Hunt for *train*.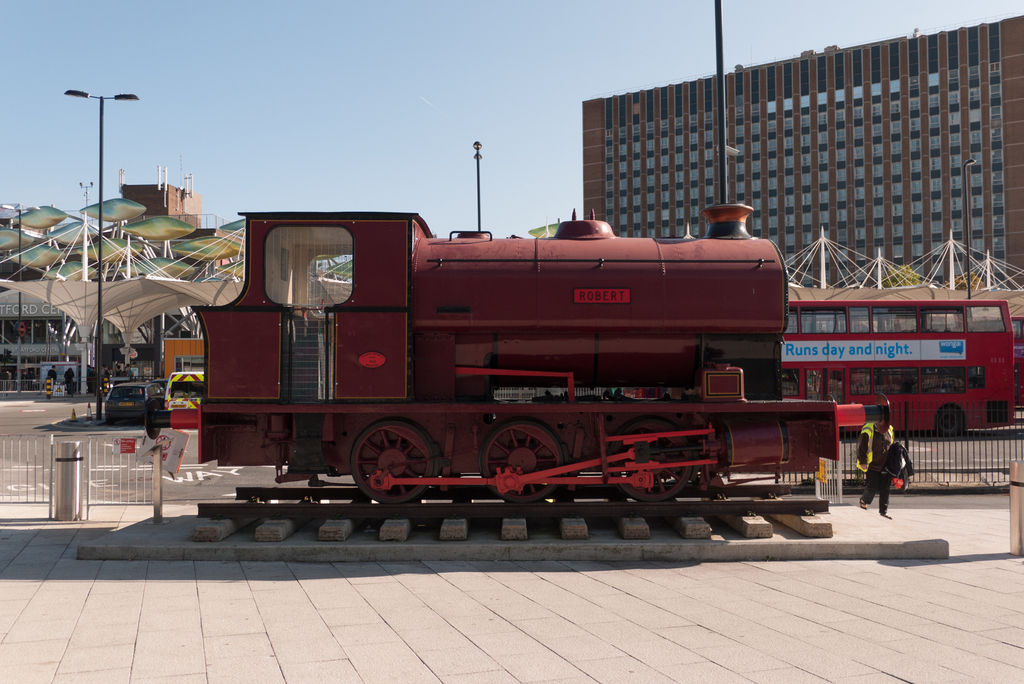
Hunted down at <box>145,208,892,525</box>.
